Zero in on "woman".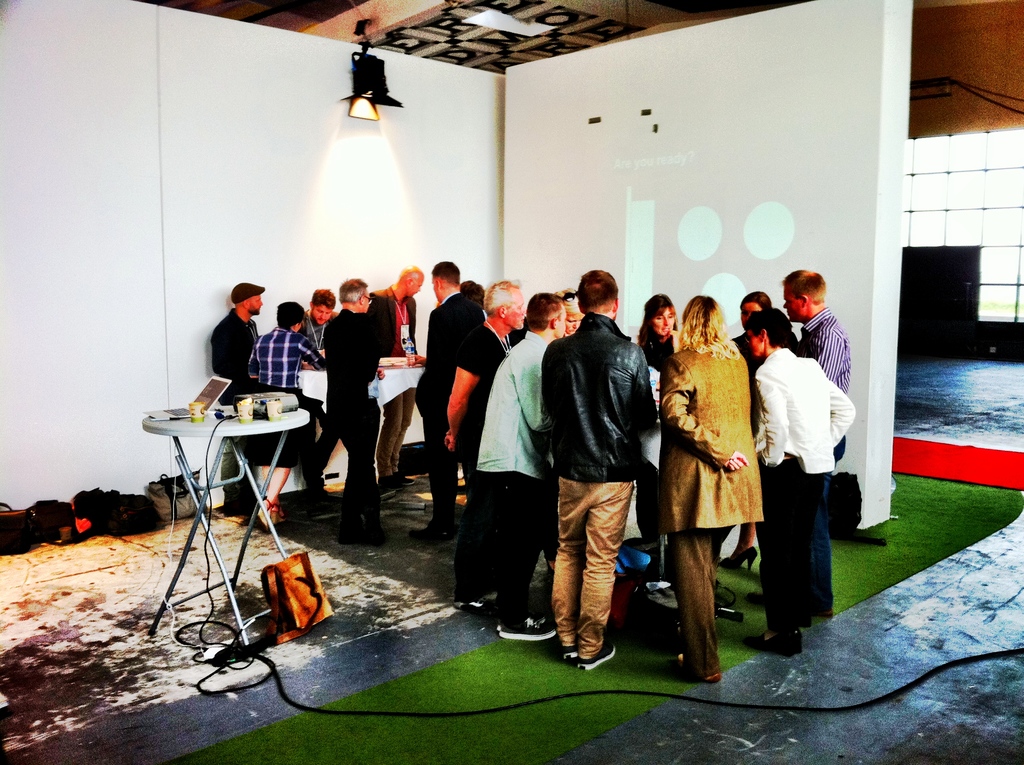
Zeroed in: 655,291,769,659.
